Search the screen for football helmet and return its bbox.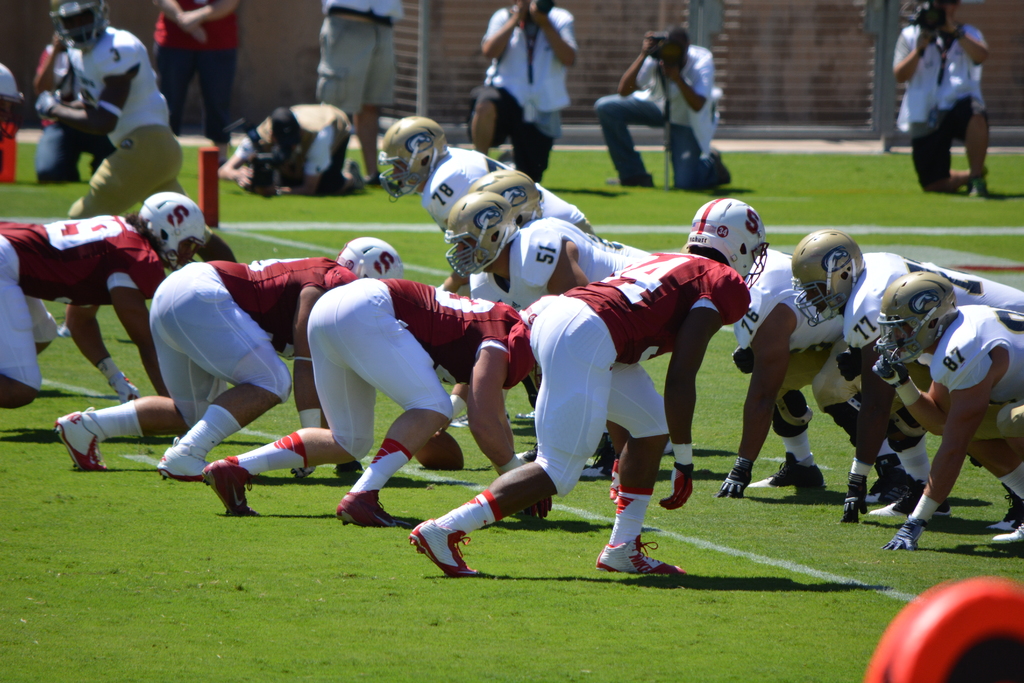
Found: locate(50, 1, 107, 49).
